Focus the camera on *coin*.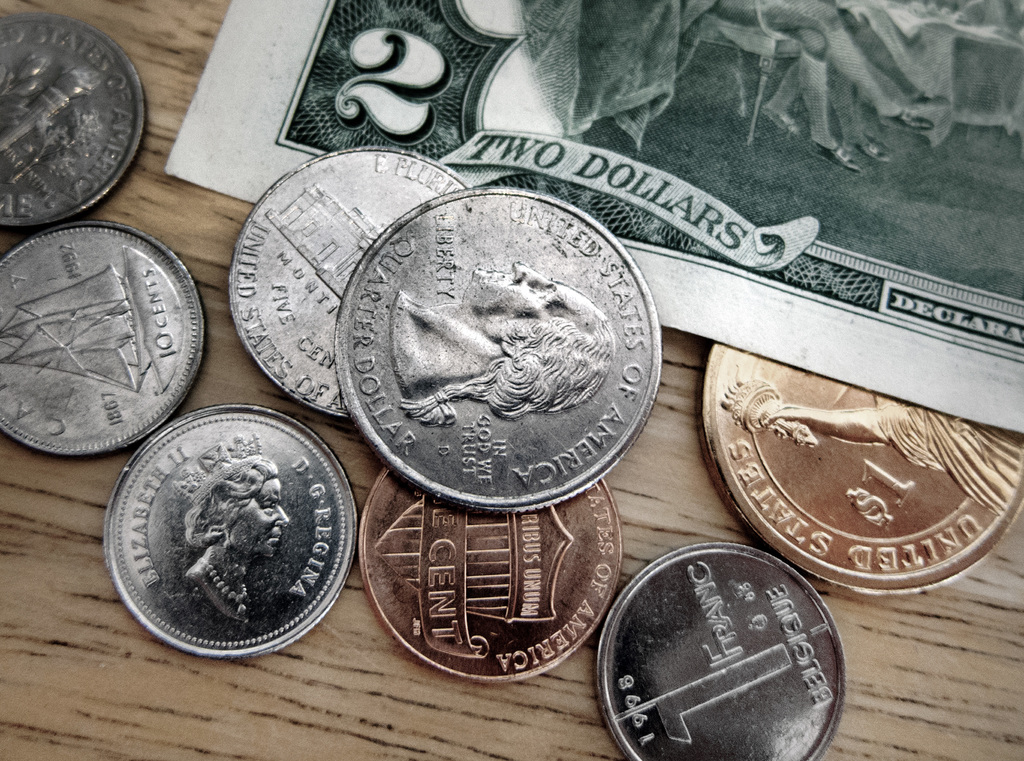
Focus region: <bbox>596, 541, 846, 760</bbox>.
